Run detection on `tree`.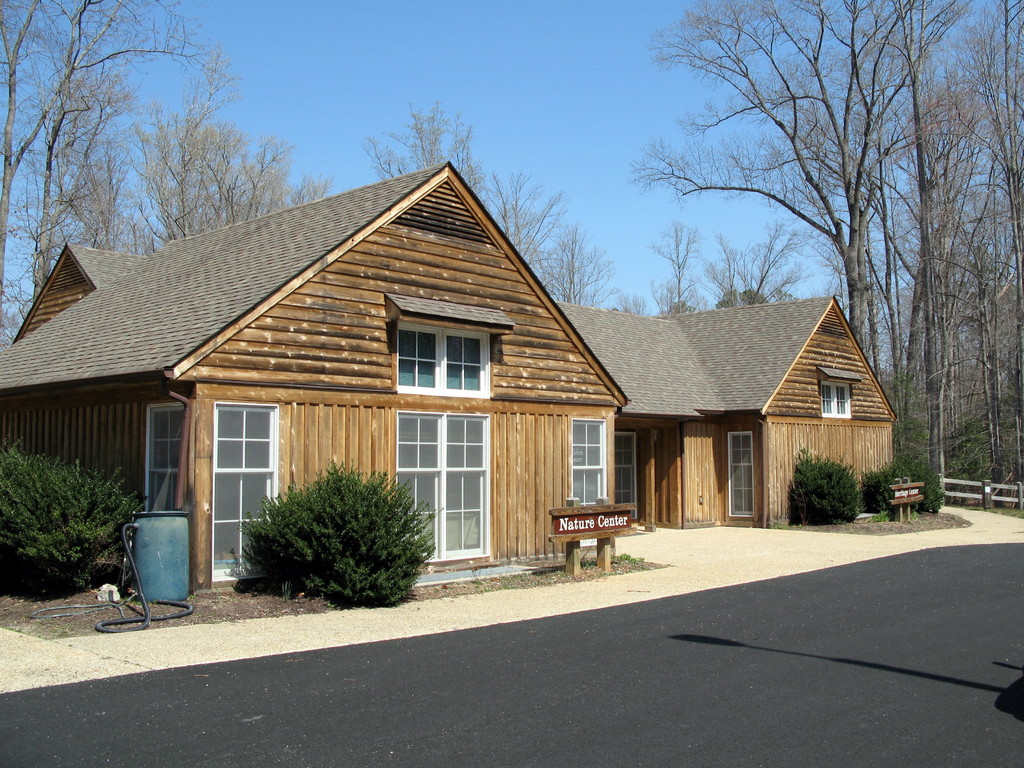
Result: BBox(537, 220, 622, 303).
